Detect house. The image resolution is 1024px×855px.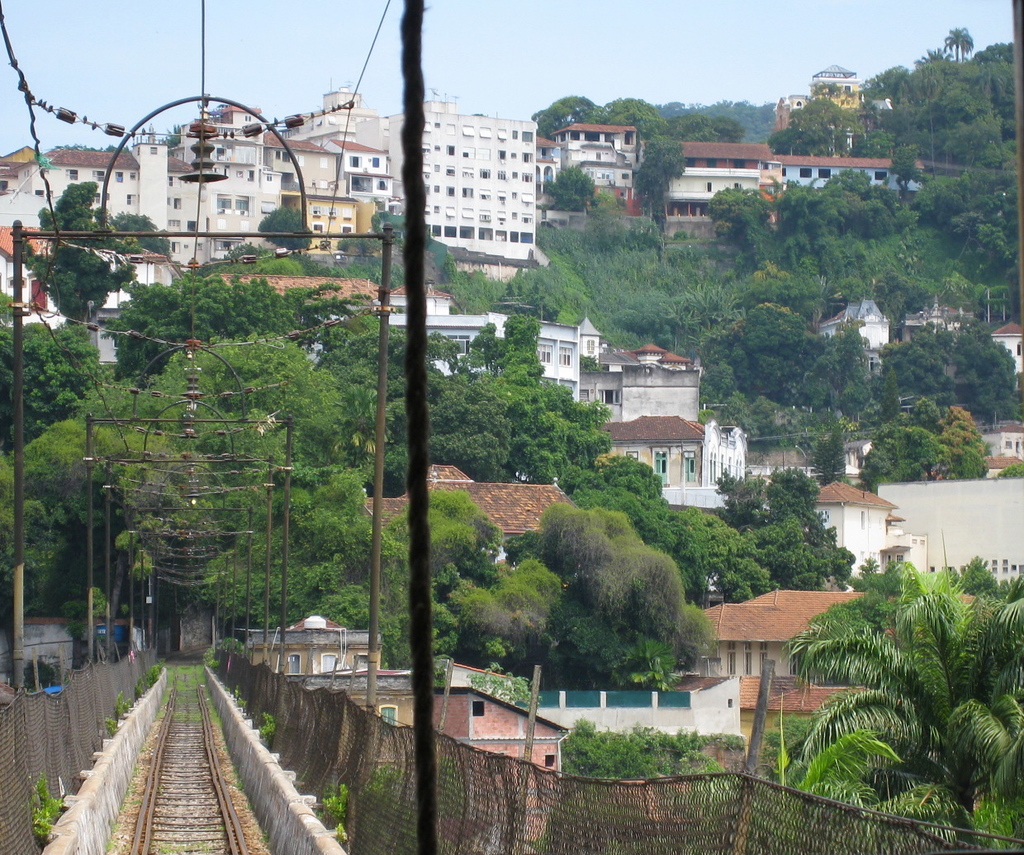
10 241 188 348.
